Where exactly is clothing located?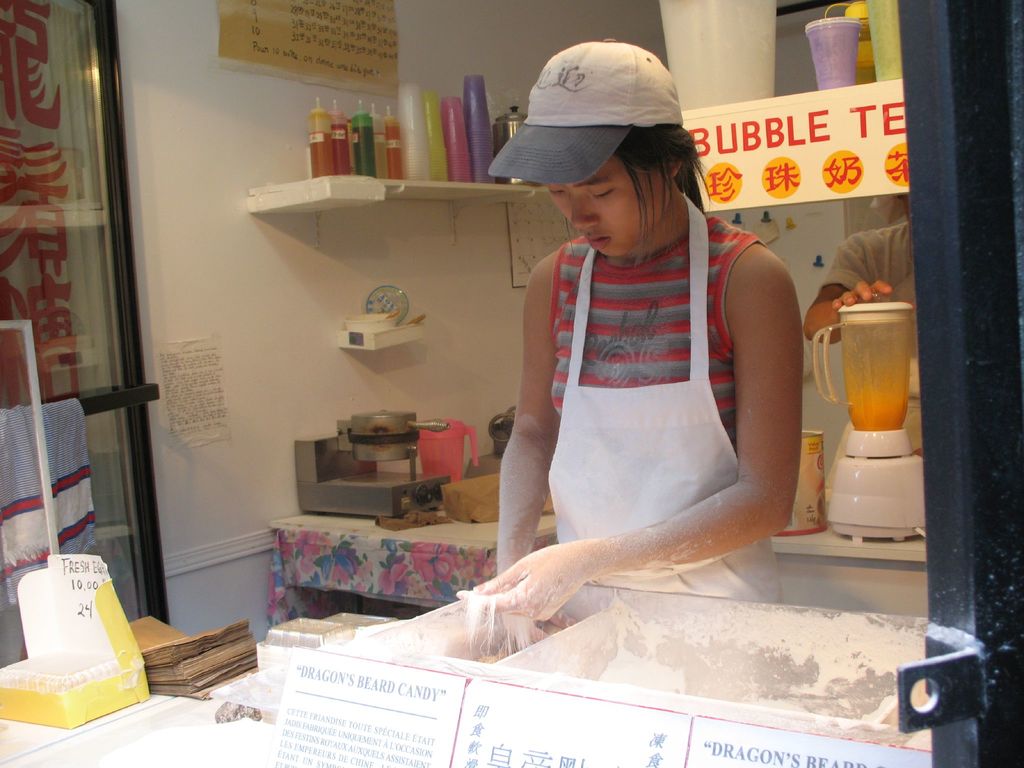
Its bounding box is x1=821 y1=210 x2=919 y2=362.
